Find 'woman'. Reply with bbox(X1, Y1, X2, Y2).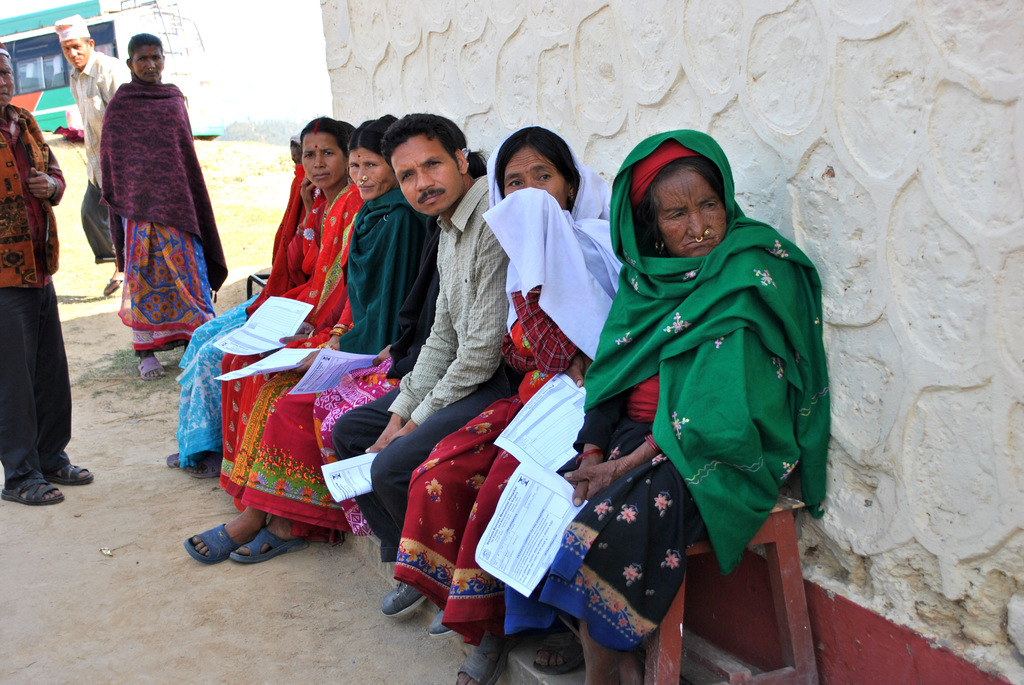
bbox(89, 33, 232, 384).
